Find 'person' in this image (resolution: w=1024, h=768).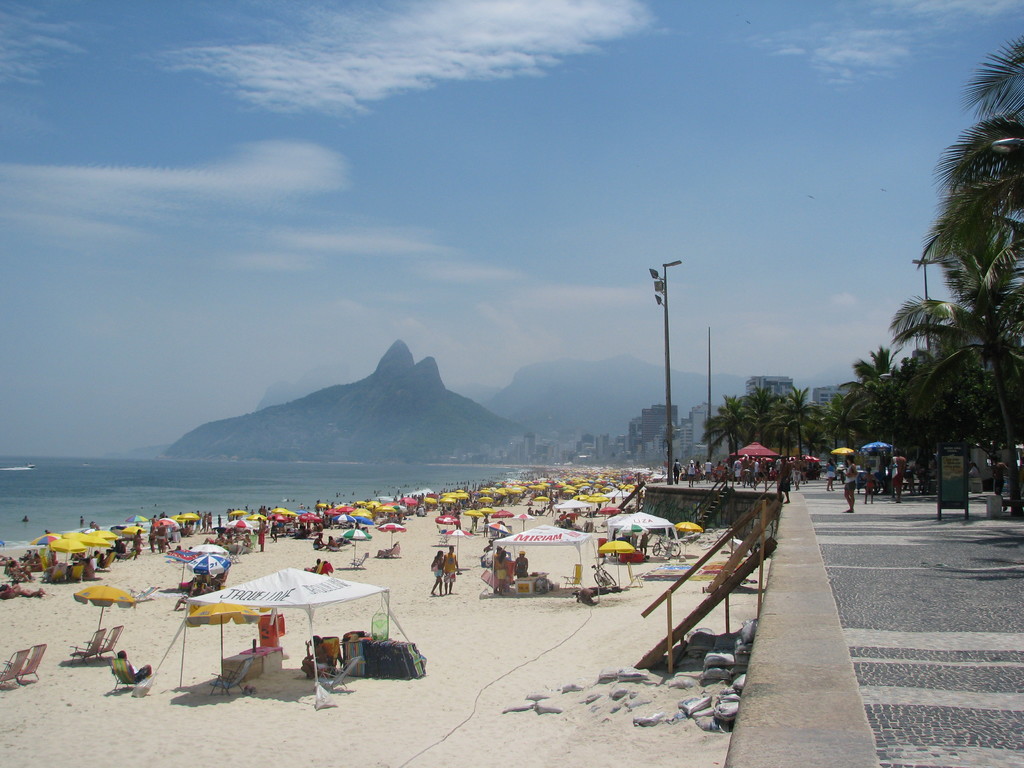
x1=148 y1=524 x2=156 y2=552.
